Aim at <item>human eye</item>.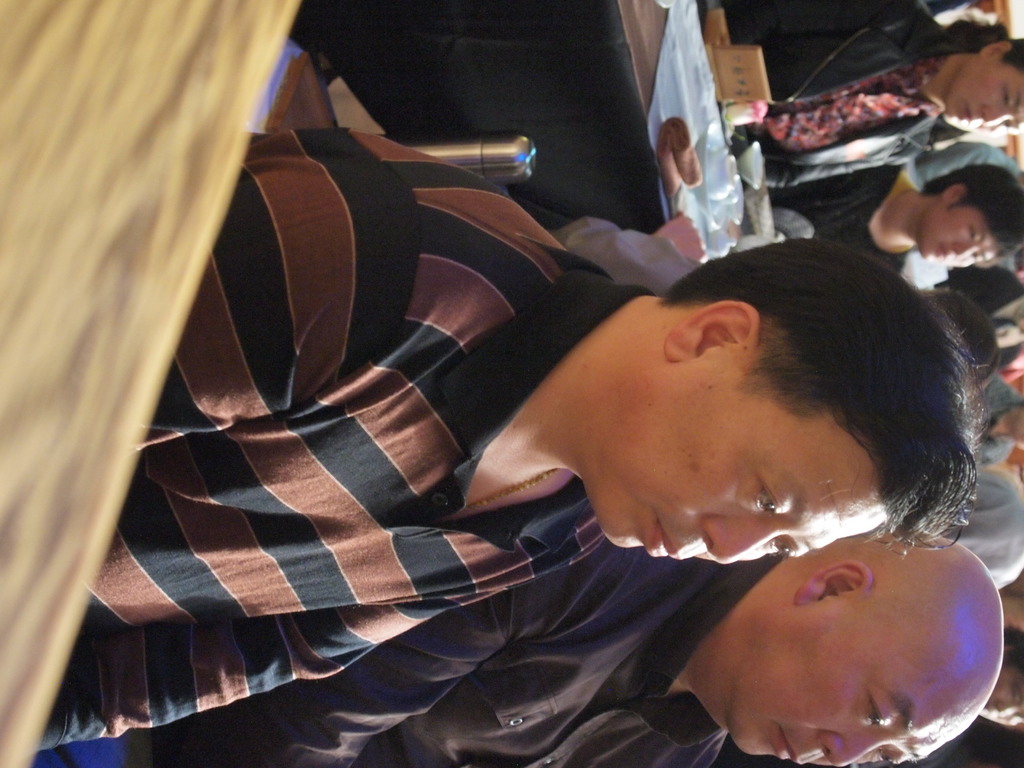
Aimed at 858:683:888:730.
